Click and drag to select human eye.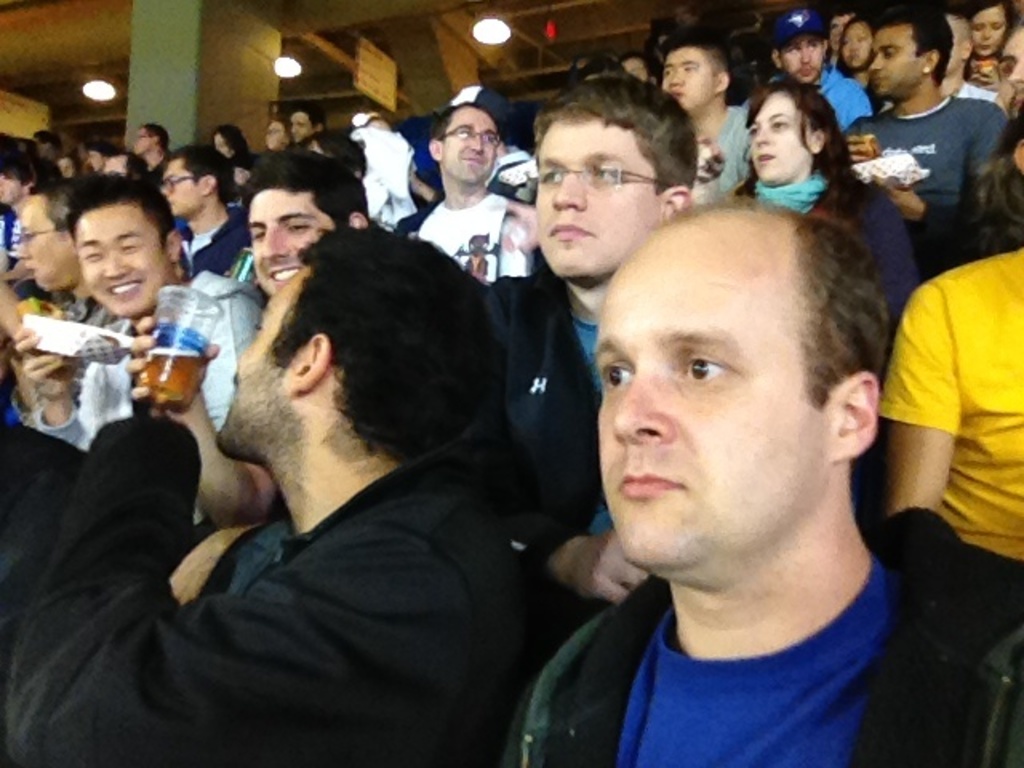
Selection: 1000,54,1014,78.
